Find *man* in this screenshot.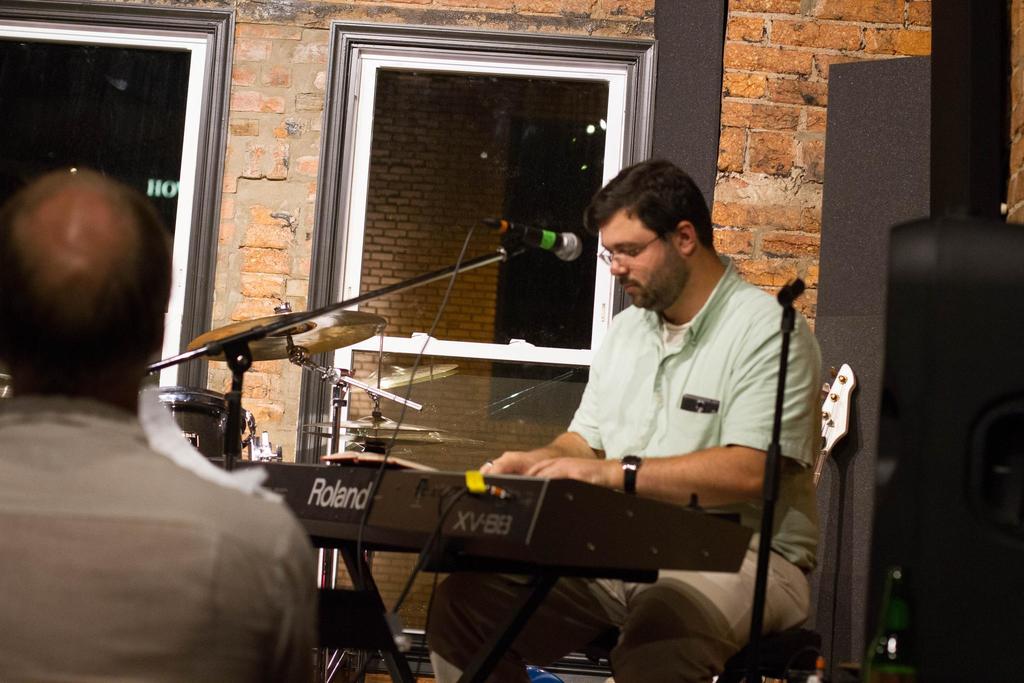
The bounding box for *man* is region(0, 172, 312, 682).
